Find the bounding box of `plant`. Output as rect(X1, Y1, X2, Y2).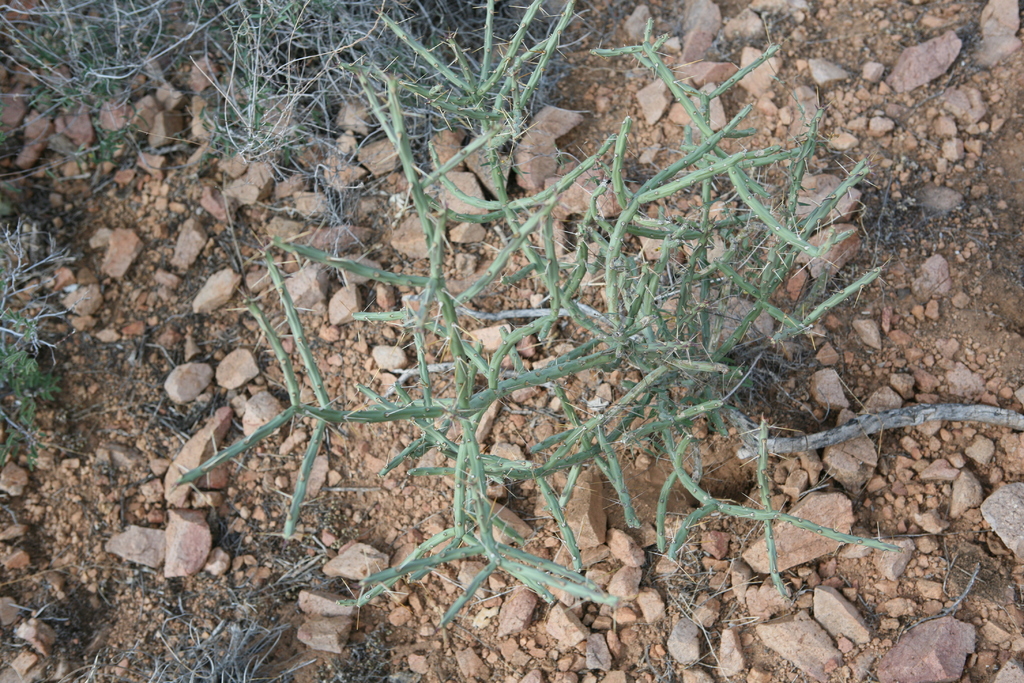
rect(181, 0, 591, 179).
